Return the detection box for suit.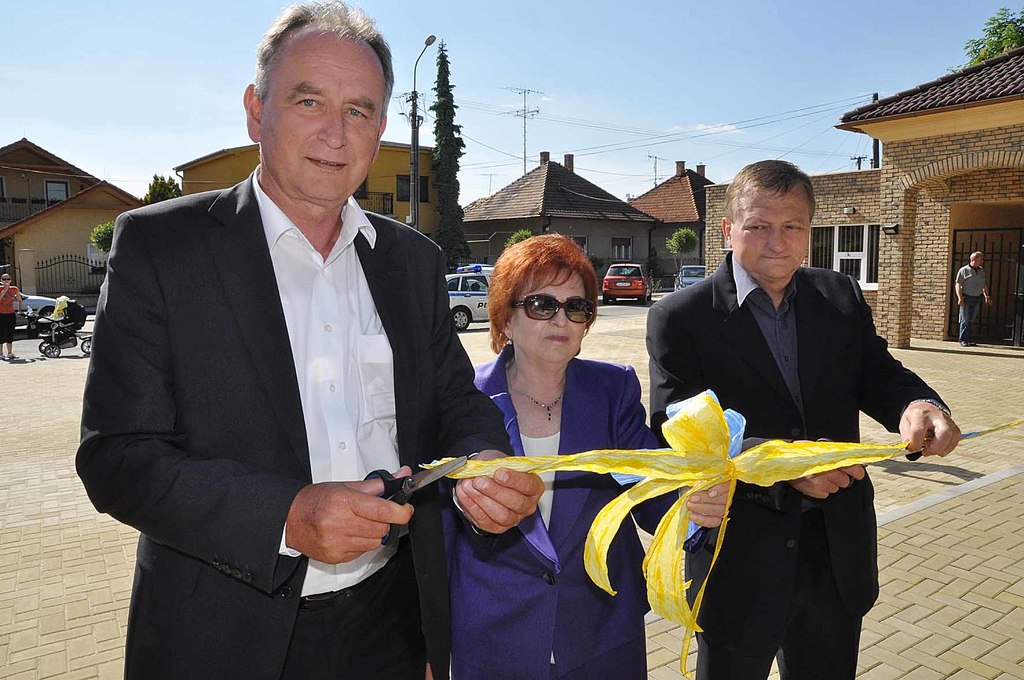
x1=447 y1=343 x2=708 y2=679.
